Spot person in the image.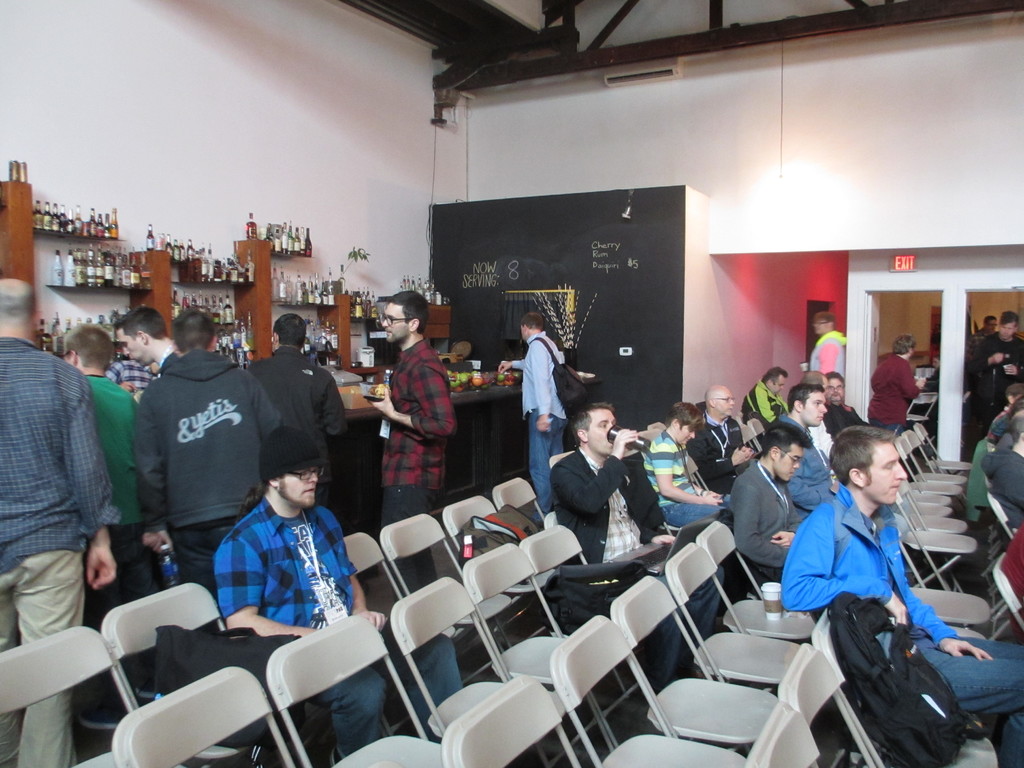
person found at bbox(59, 319, 138, 621).
